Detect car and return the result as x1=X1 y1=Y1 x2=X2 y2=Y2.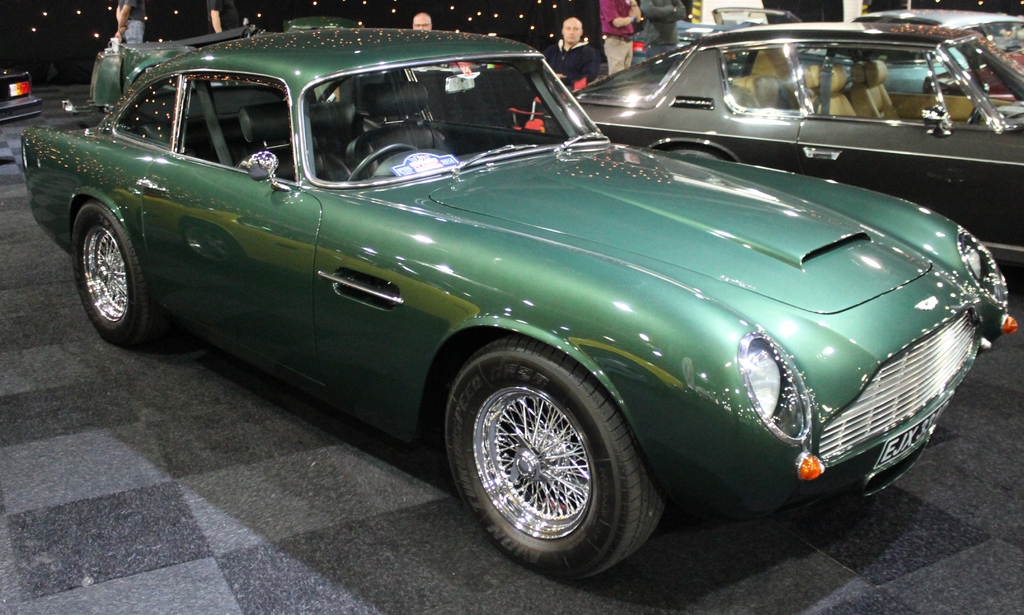
x1=20 y1=31 x2=1018 y2=583.
